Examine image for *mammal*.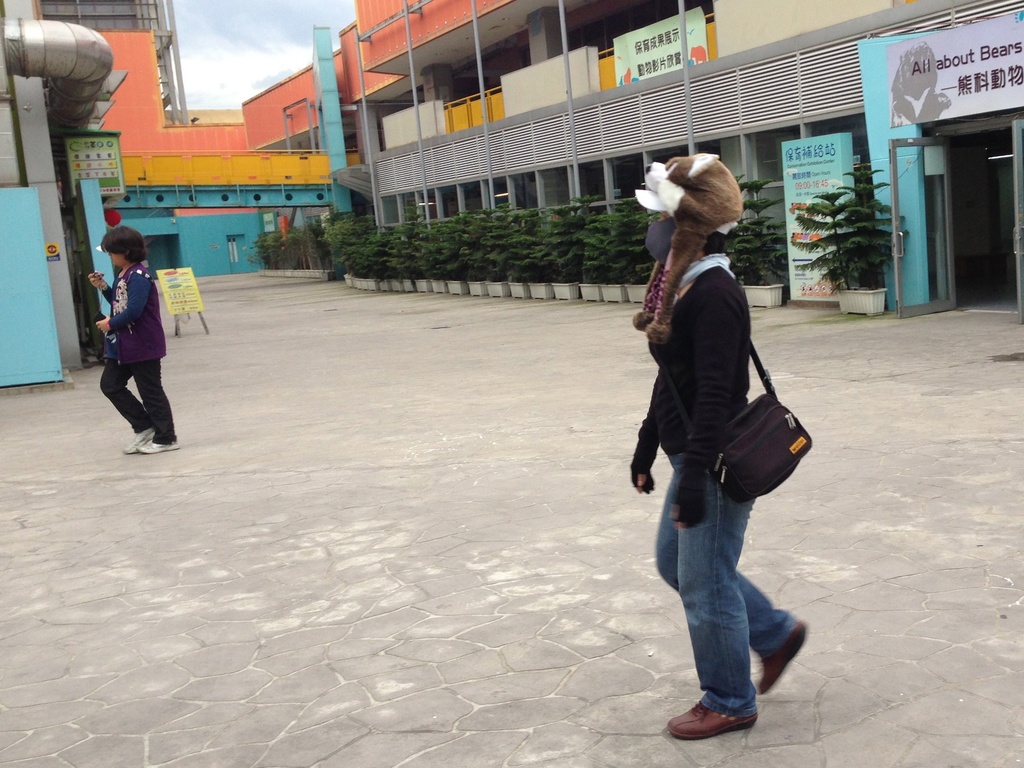
Examination result: x1=97, y1=223, x2=183, y2=456.
